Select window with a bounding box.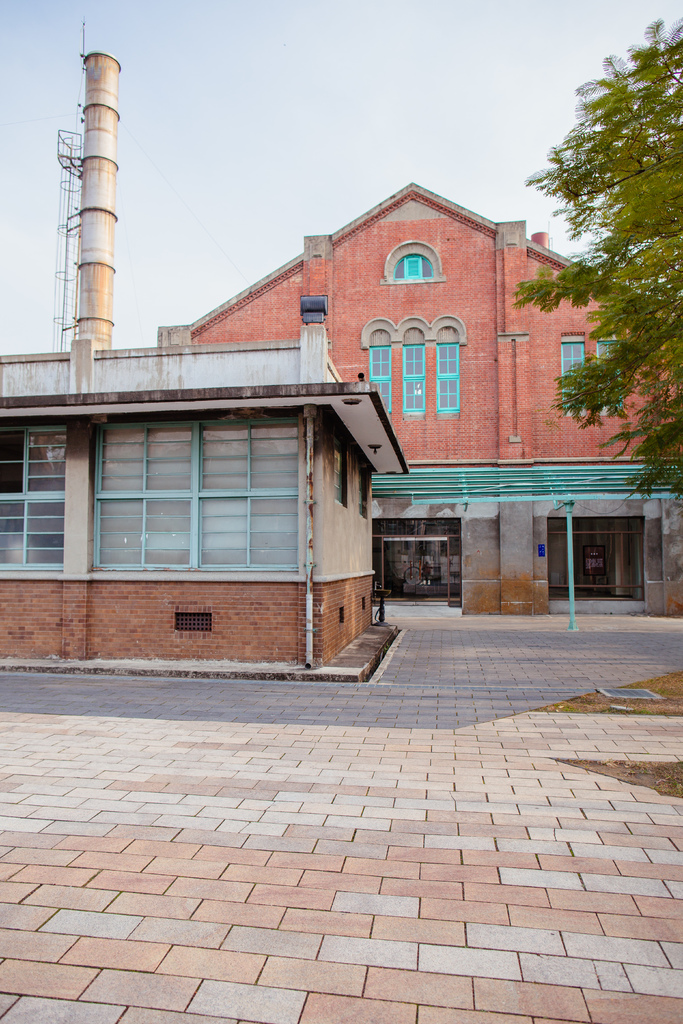
detection(554, 337, 595, 419).
